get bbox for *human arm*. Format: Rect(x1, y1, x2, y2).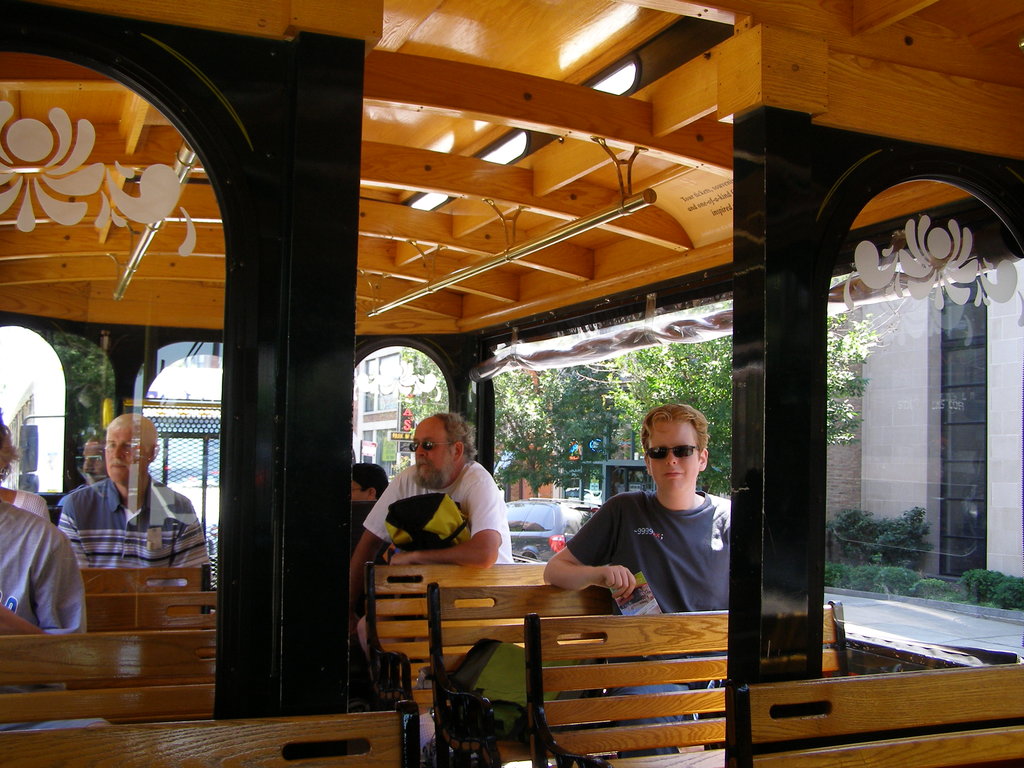
Rect(0, 527, 92, 643).
